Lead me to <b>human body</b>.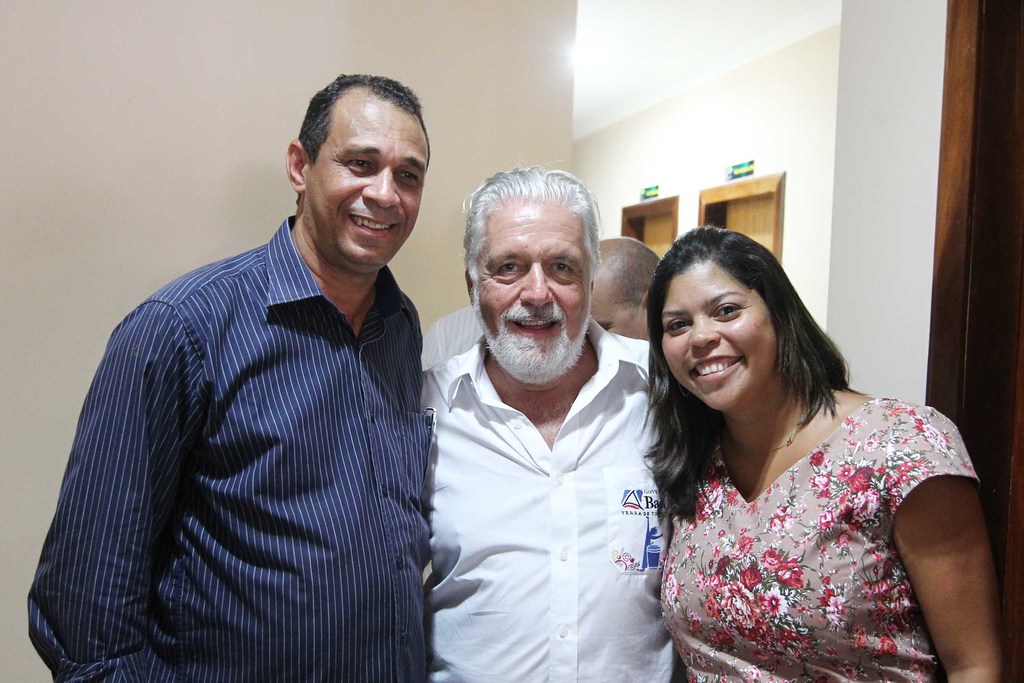
Lead to <box>399,211,694,682</box>.
